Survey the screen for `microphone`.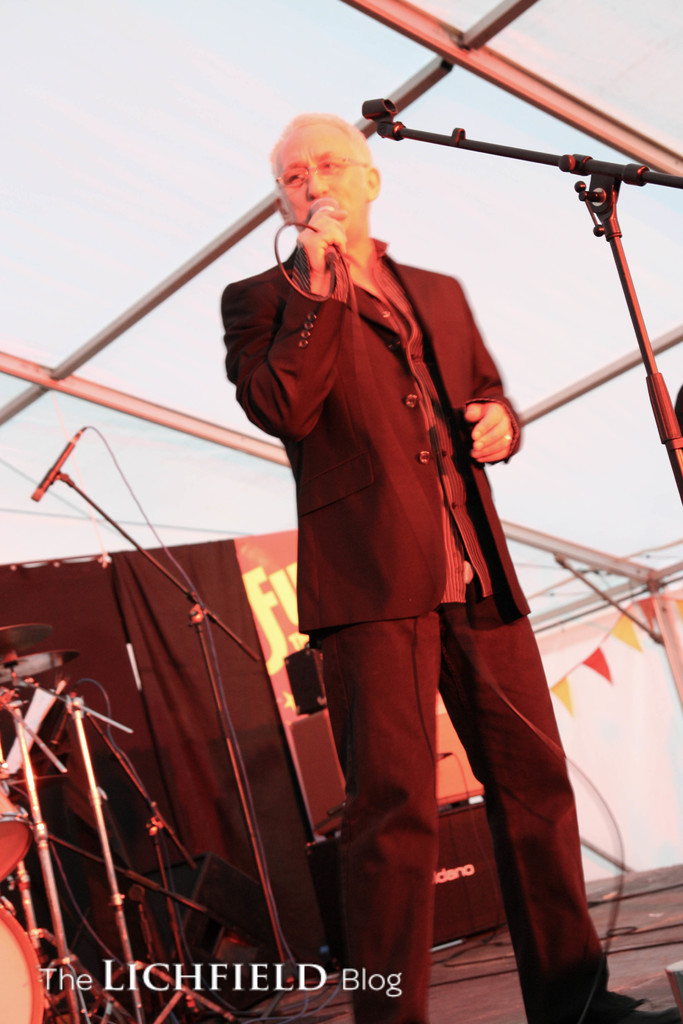
Survey found: (left=10, top=428, right=85, bottom=499).
